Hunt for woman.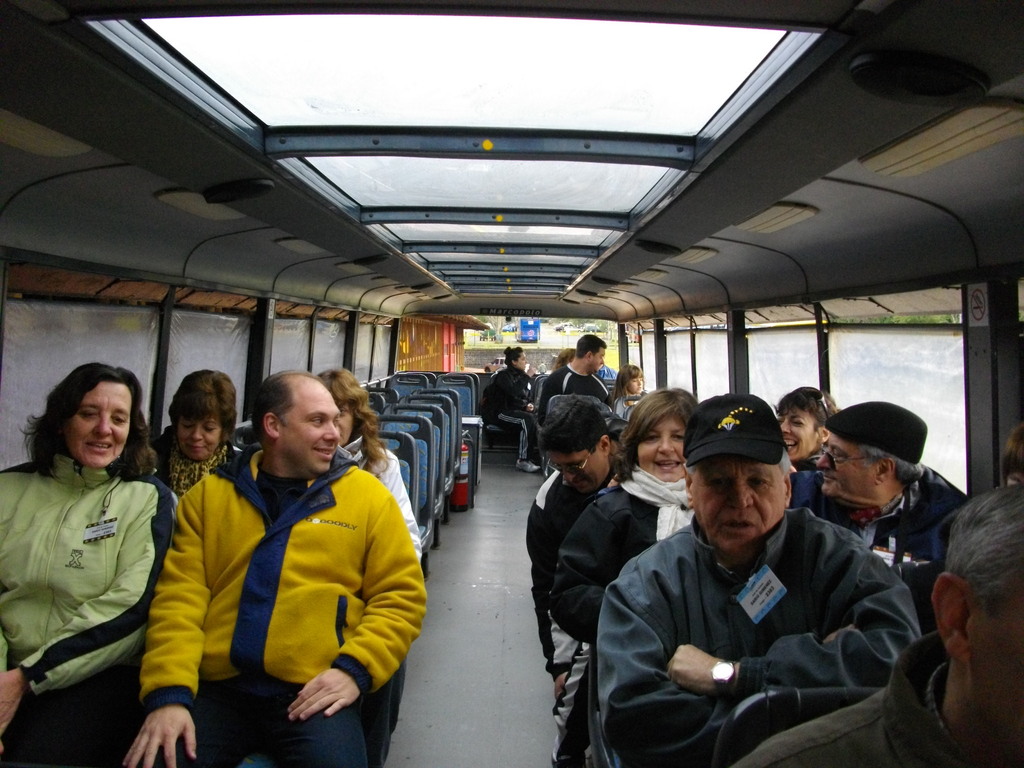
Hunted down at [480, 341, 543, 472].
